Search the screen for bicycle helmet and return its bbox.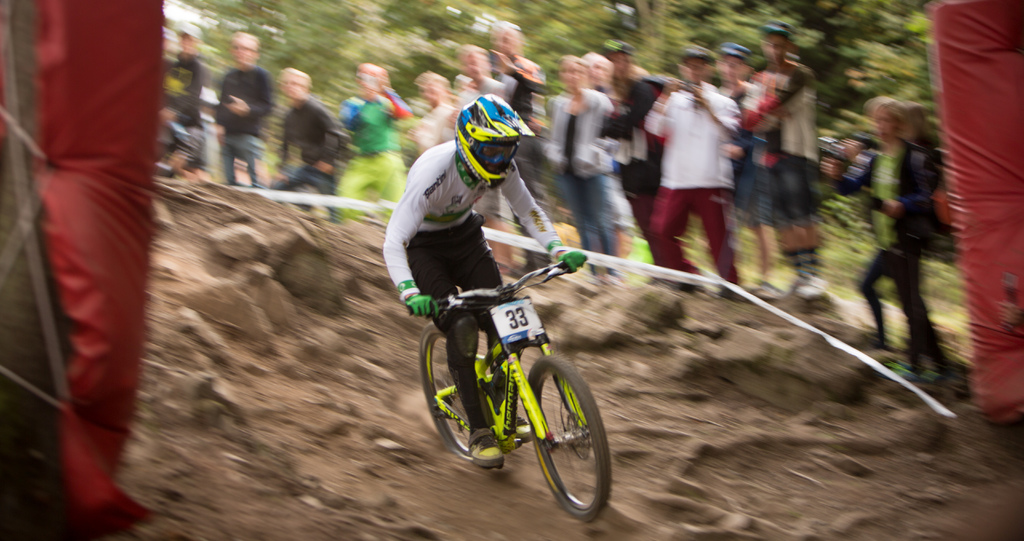
Found: 445/95/538/196.
